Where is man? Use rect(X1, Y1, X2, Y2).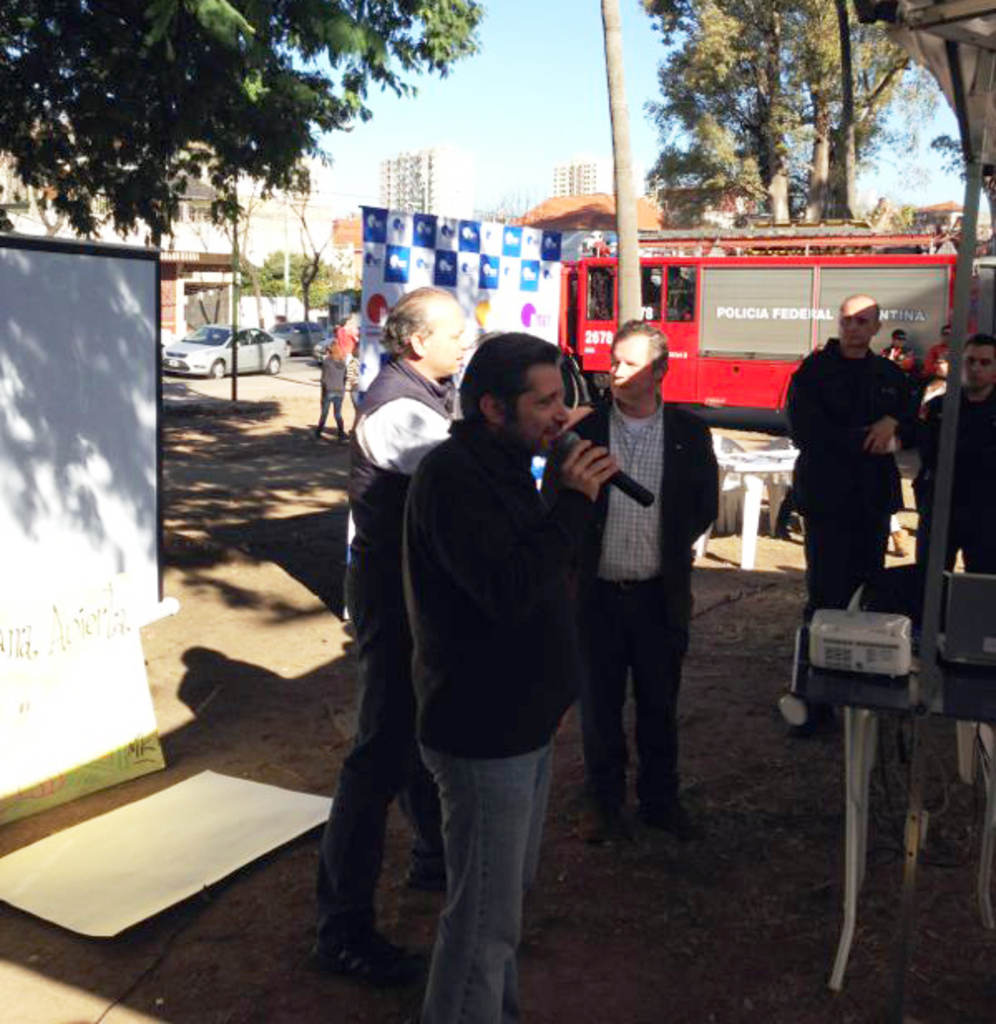
rect(282, 277, 461, 1019).
